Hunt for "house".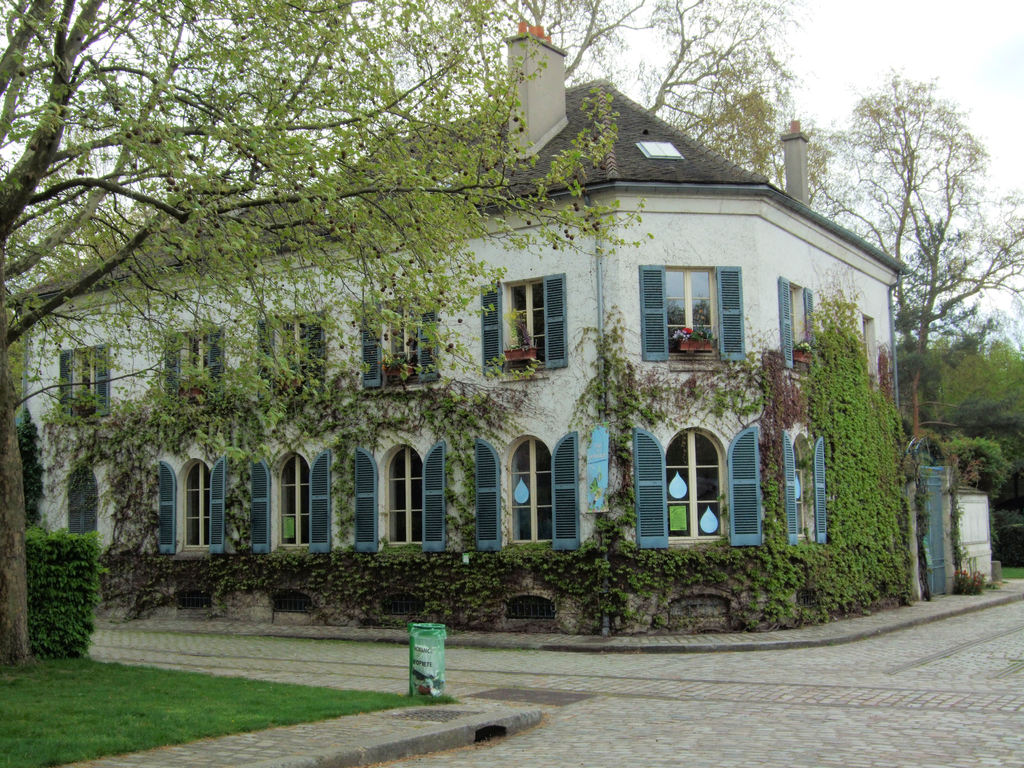
Hunted down at box=[18, 19, 904, 634].
